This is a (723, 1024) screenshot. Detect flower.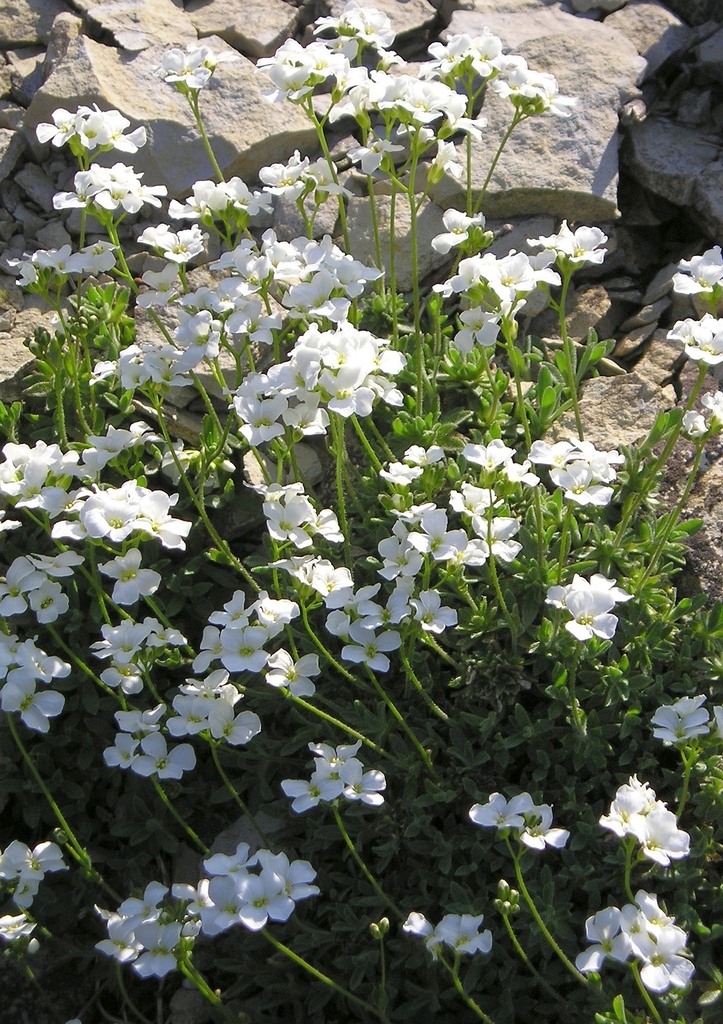
699 390 722 422.
